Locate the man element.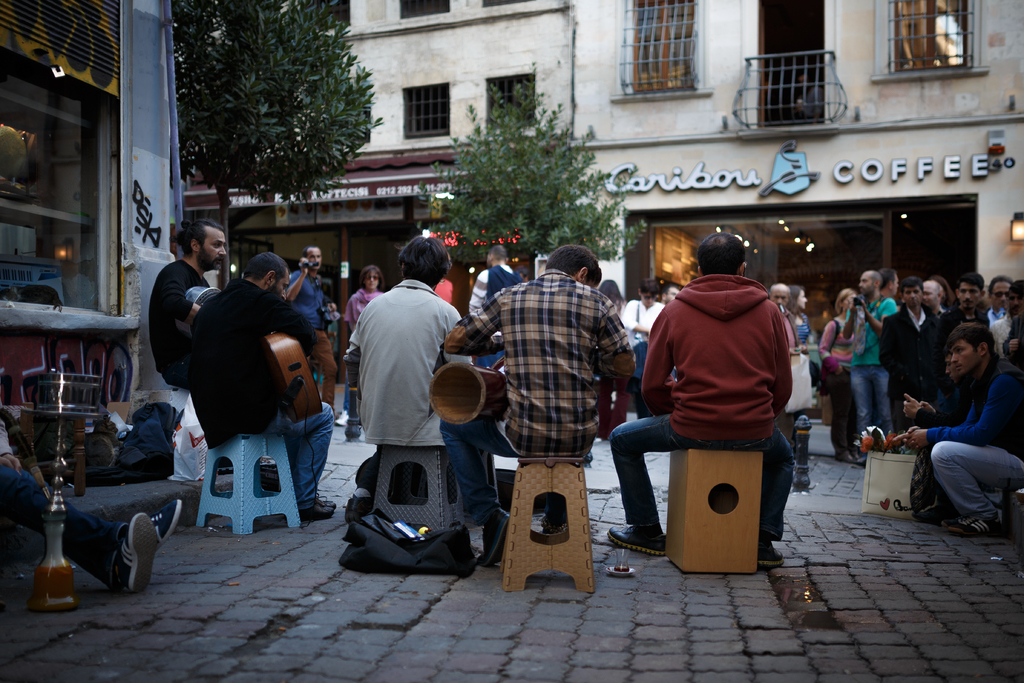
Element bbox: detection(988, 276, 1023, 361).
